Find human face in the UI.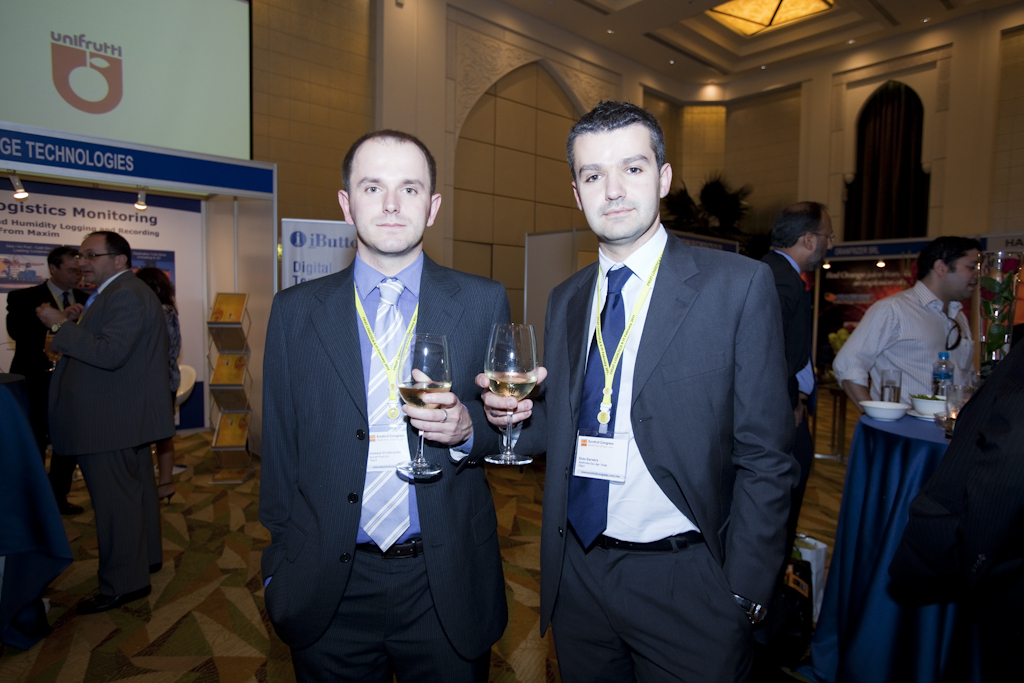
UI element at select_region(54, 256, 81, 288).
